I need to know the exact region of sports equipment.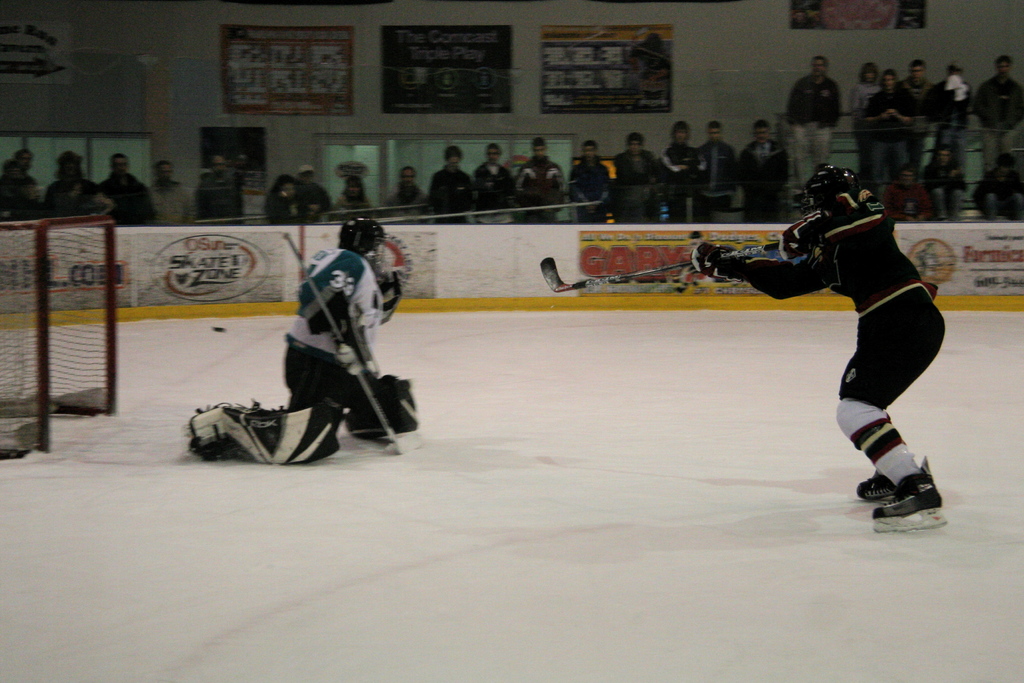
Region: [541,237,785,294].
